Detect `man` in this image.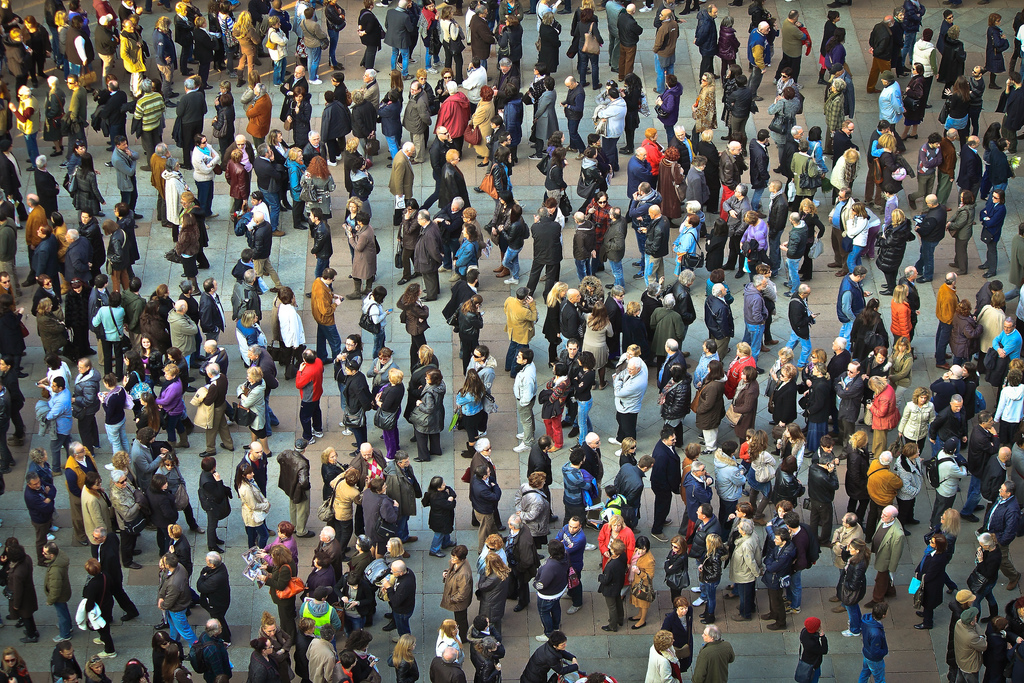
Detection: [937, 127, 957, 212].
